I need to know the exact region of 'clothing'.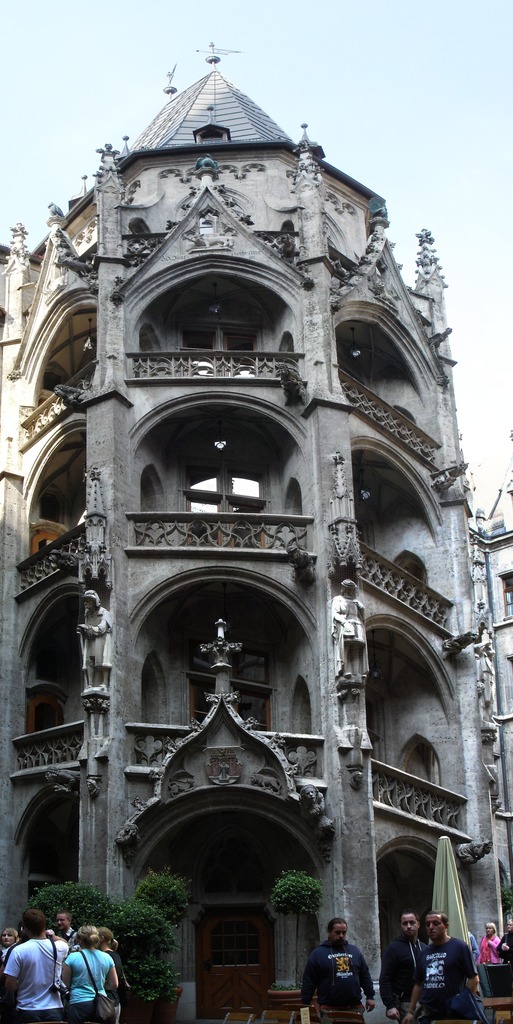
Region: bbox=[82, 609, 117, 683].
